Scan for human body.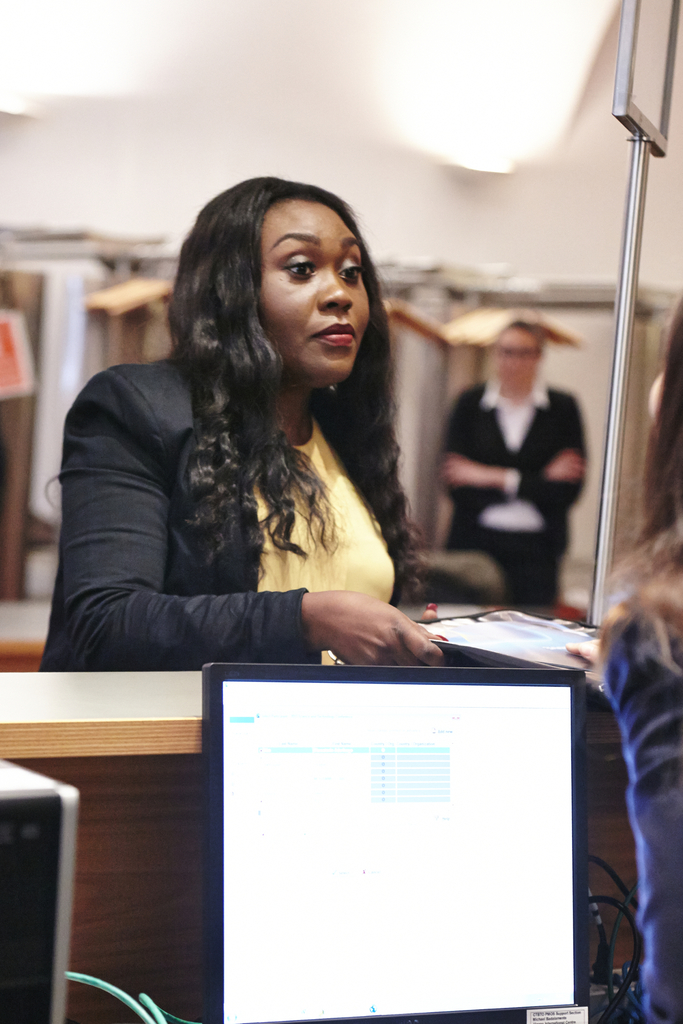
Scan result: 439, 299, 586, 605.
